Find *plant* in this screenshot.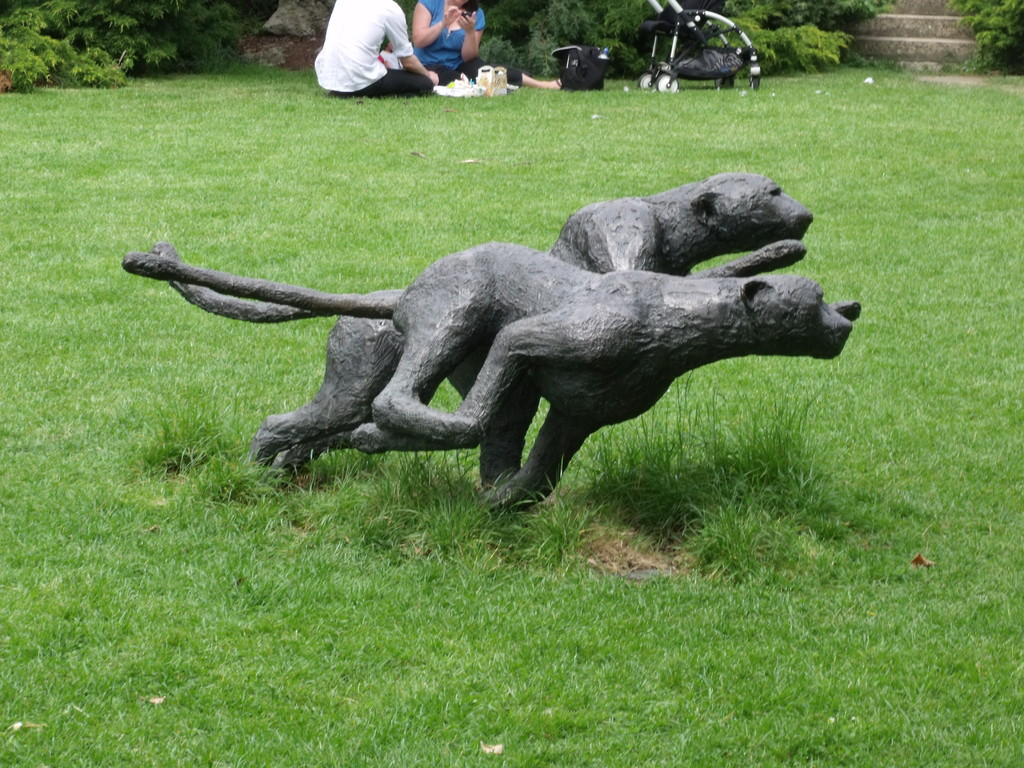
The bounding box for *plant* is [left=691, top=0, right=882, bottom=73].
